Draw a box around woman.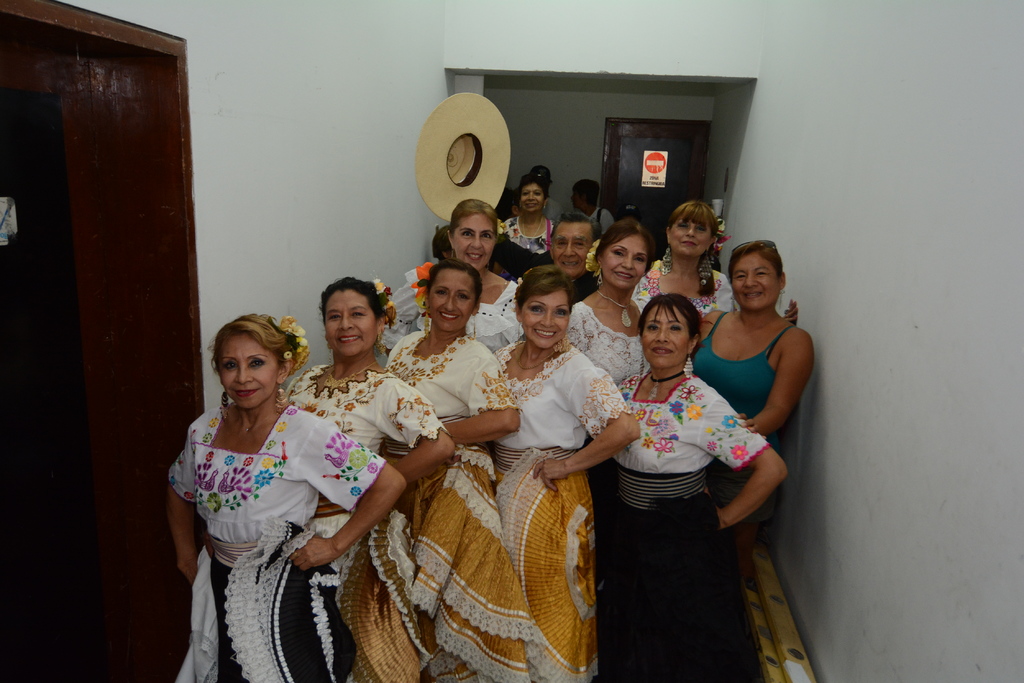
{"x1": 163, "y1": 314, "x2": 410, "y2": 682}.
